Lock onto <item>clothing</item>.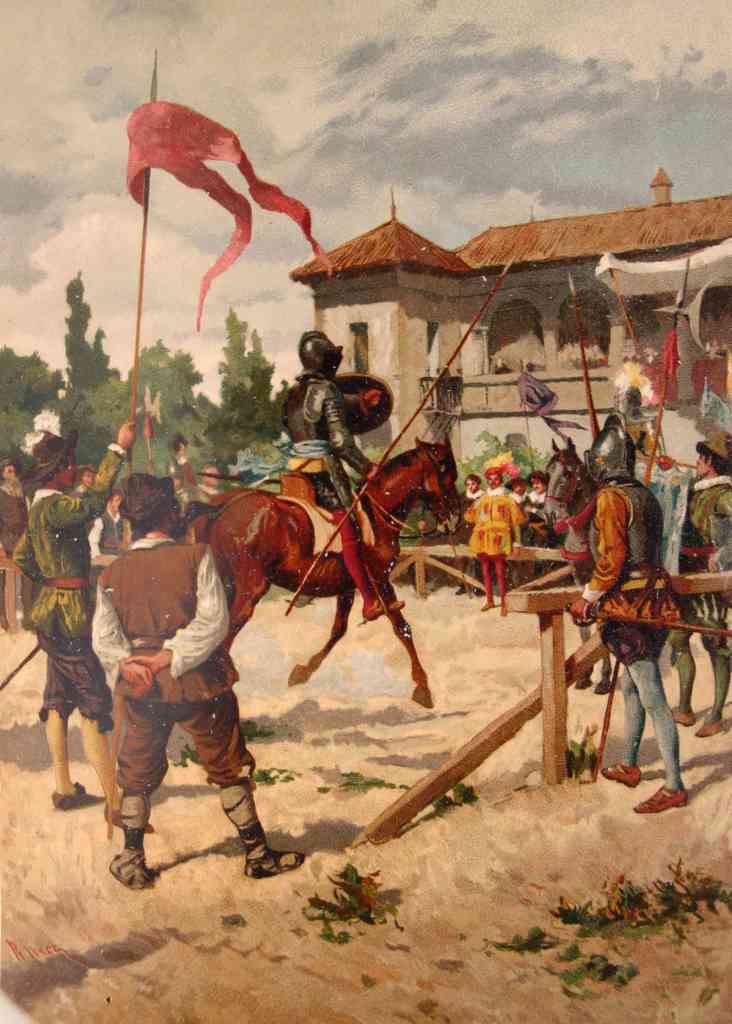
Locked: bbox(277, 378, 368, 507).
